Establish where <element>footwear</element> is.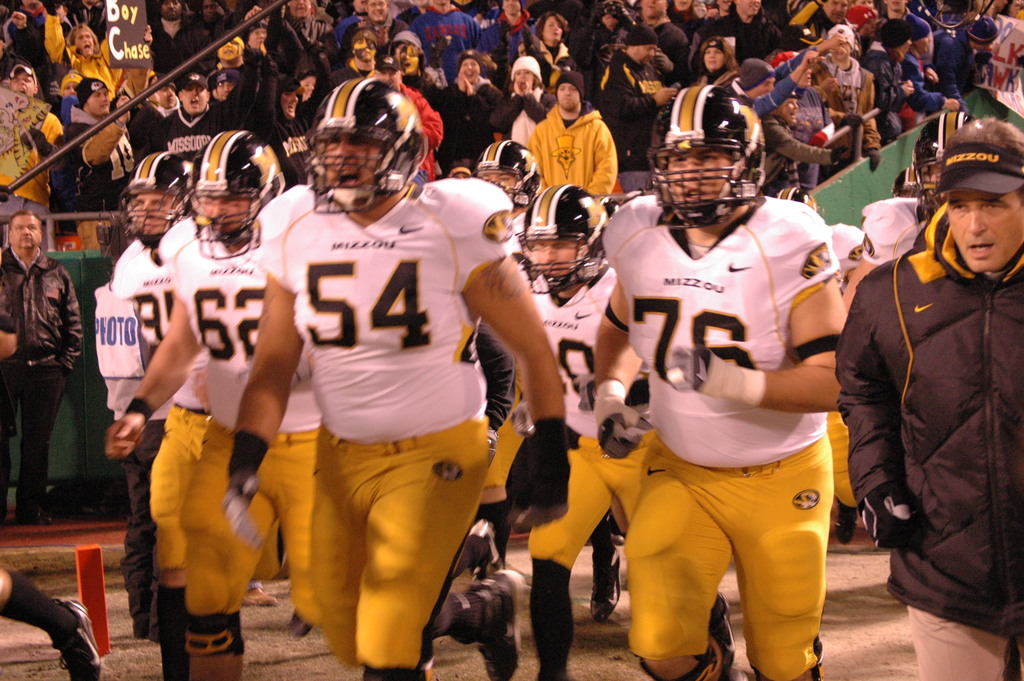
Established at l=472, t=524, r=509, b=583.
